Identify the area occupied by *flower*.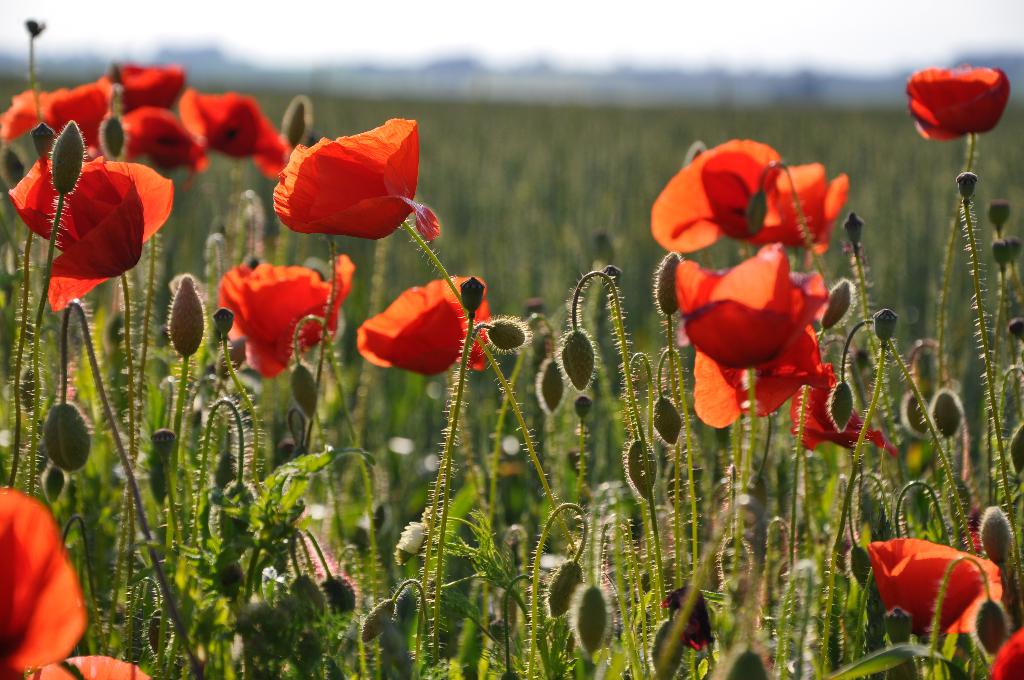
Area: locate(6, 150, 175, 312).
